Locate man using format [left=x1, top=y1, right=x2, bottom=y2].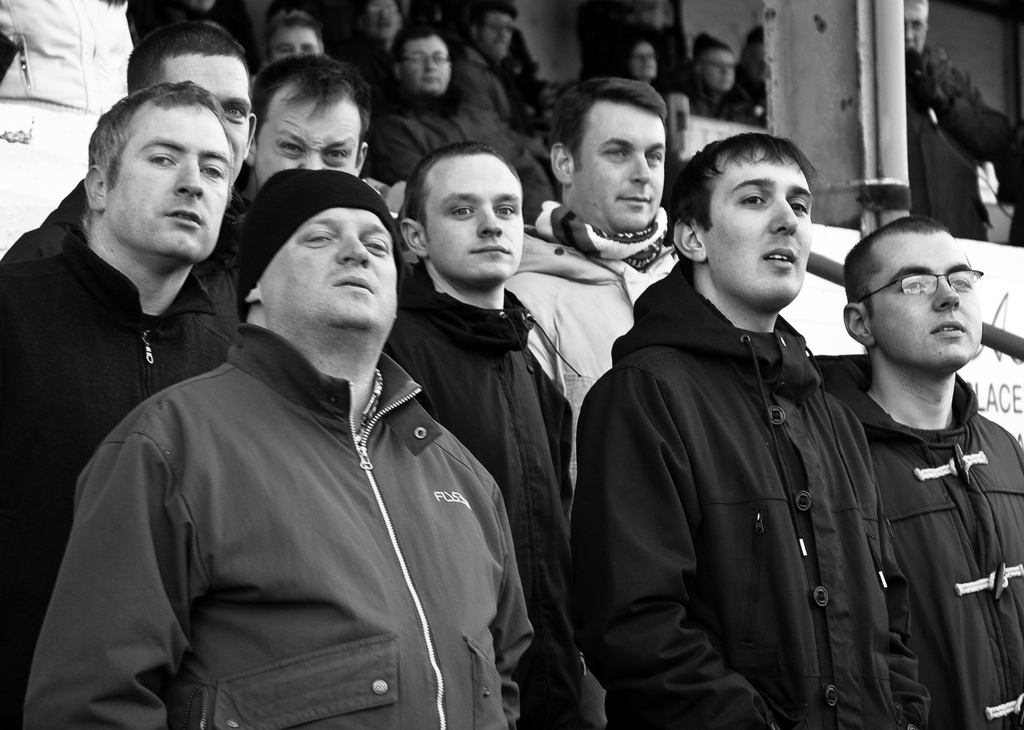
[left=22, top=168, right=532, bottom=729].
